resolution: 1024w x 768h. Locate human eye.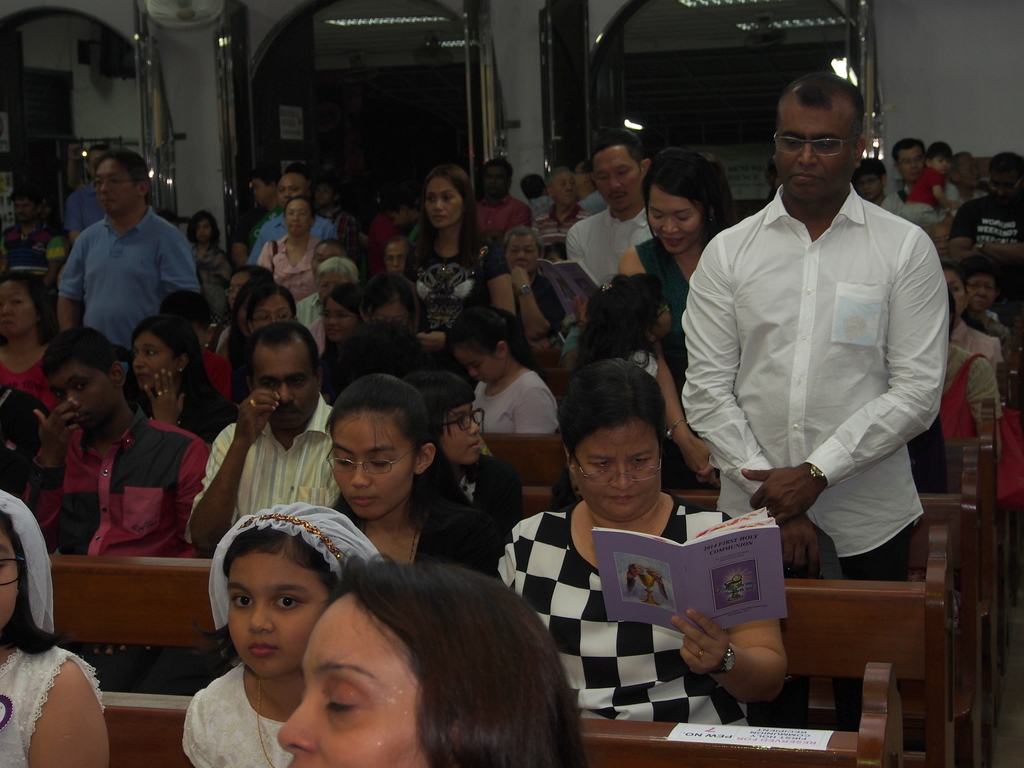
788 136 799 146.
